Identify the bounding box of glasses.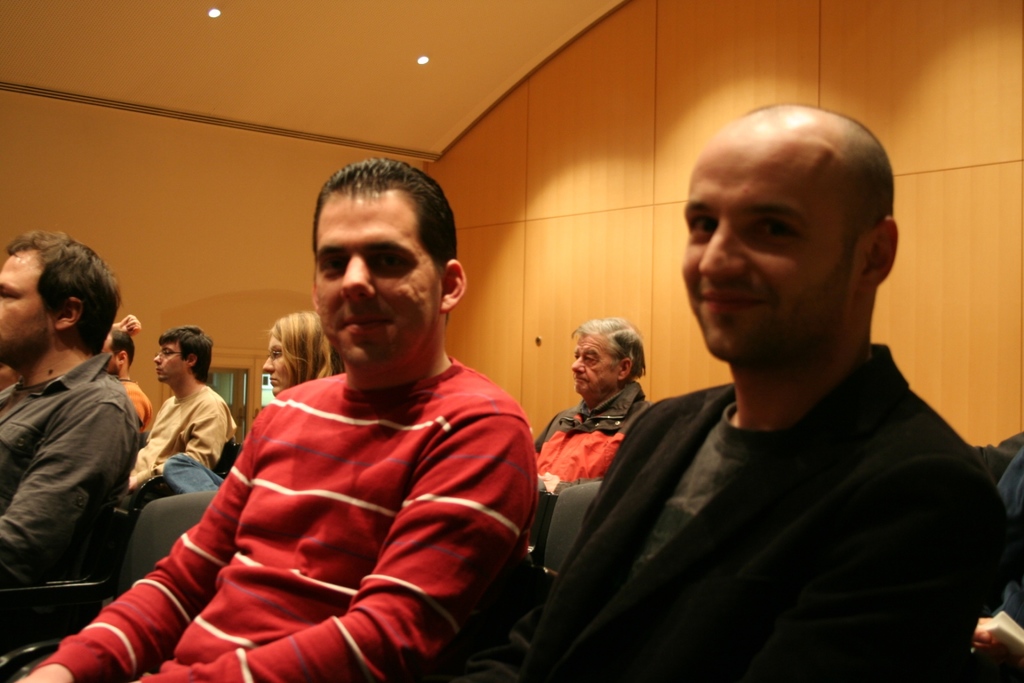
box=[265, 353, 284, 359].
